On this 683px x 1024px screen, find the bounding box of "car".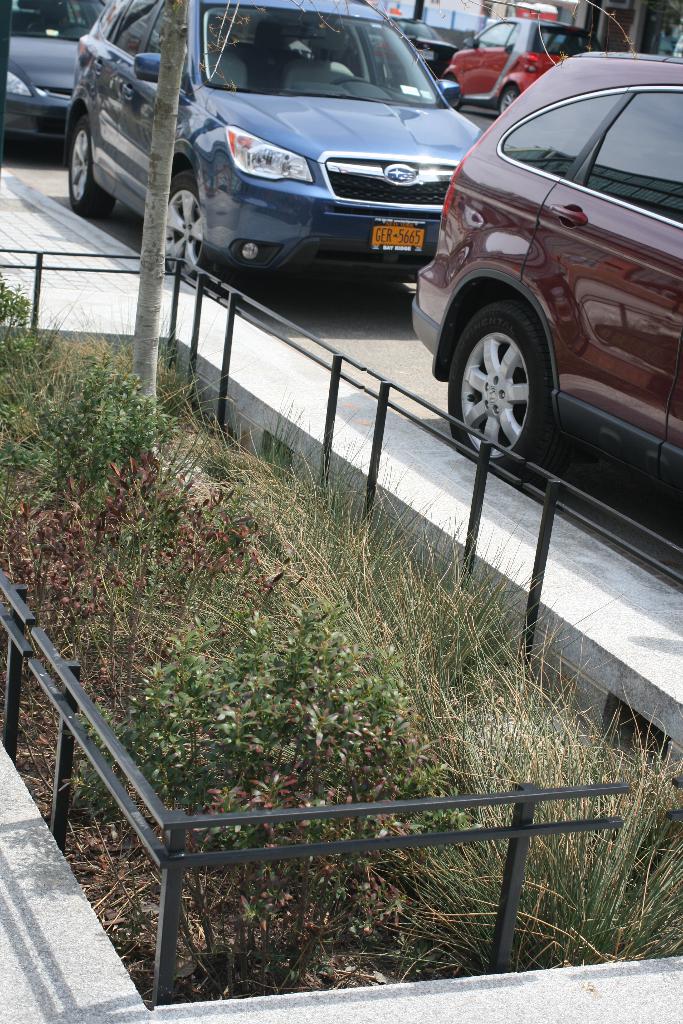
Bounding box: 442,25,596,125.
